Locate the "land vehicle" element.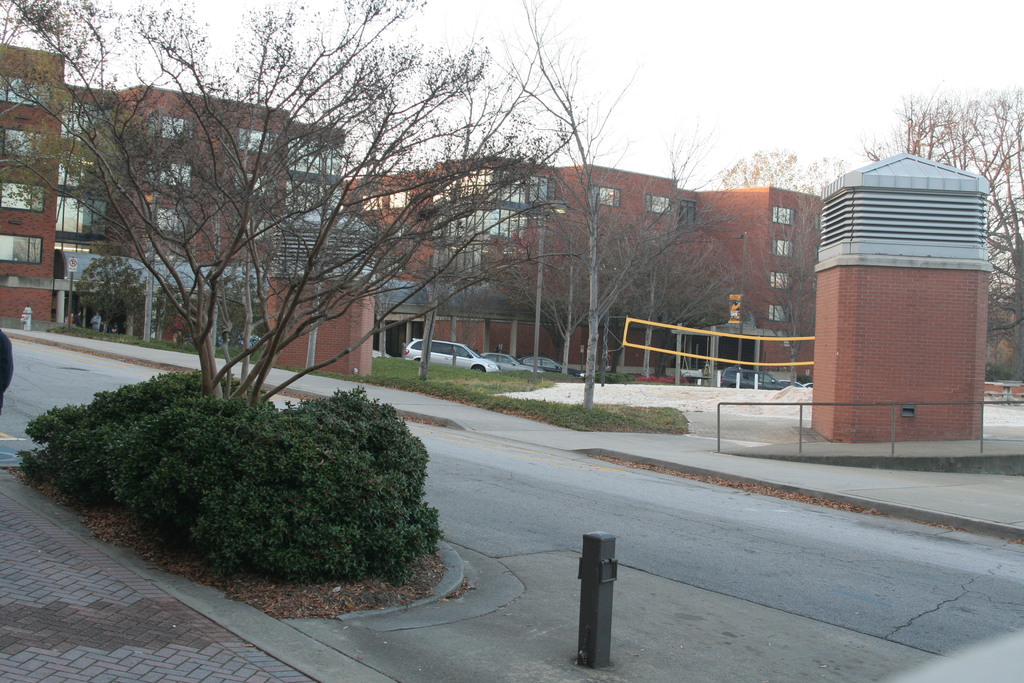
Element bbox: [x1=396, y1=328, x2=506, y2=386].
